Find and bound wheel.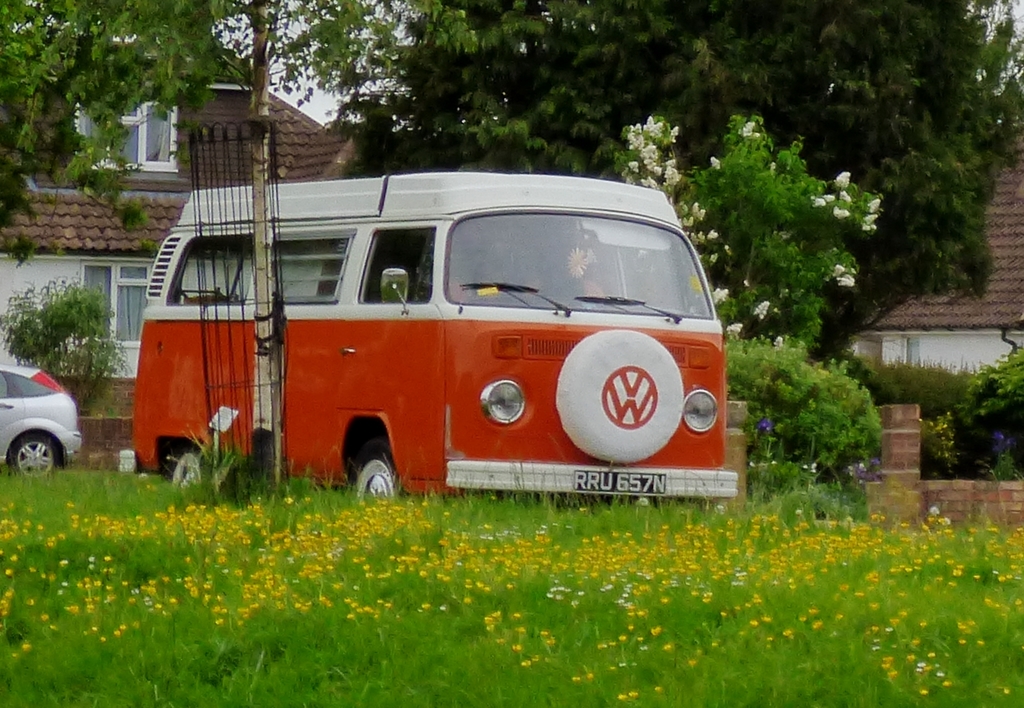
Bound: box=[9, 435, 63, 479].
